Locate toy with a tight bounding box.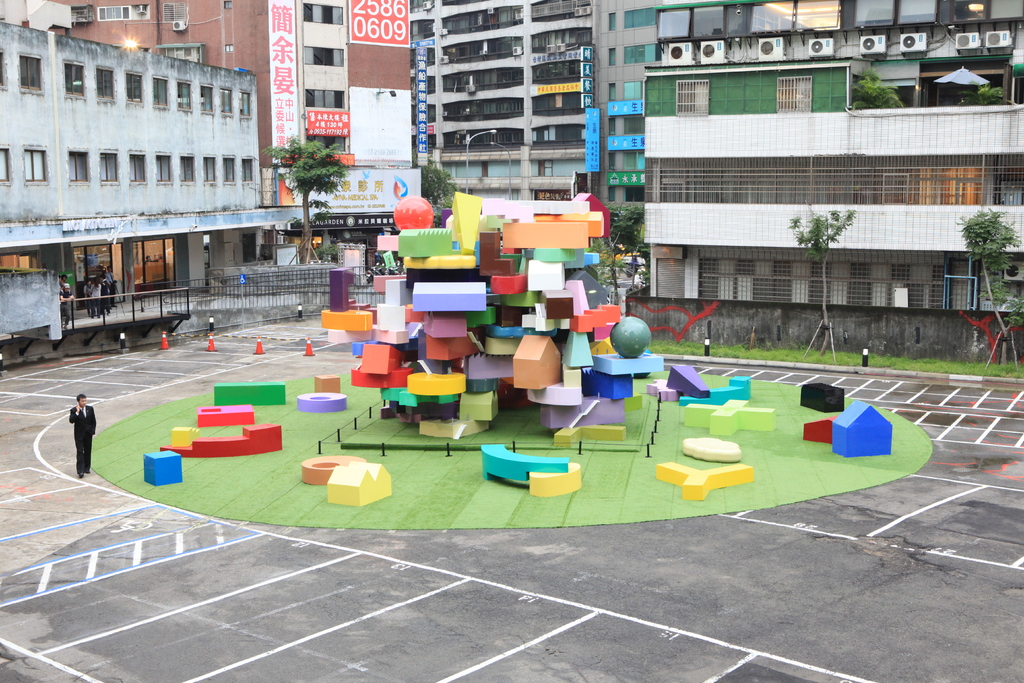
pyautogui.locateOnScreen(650, 459, 751, 498).
